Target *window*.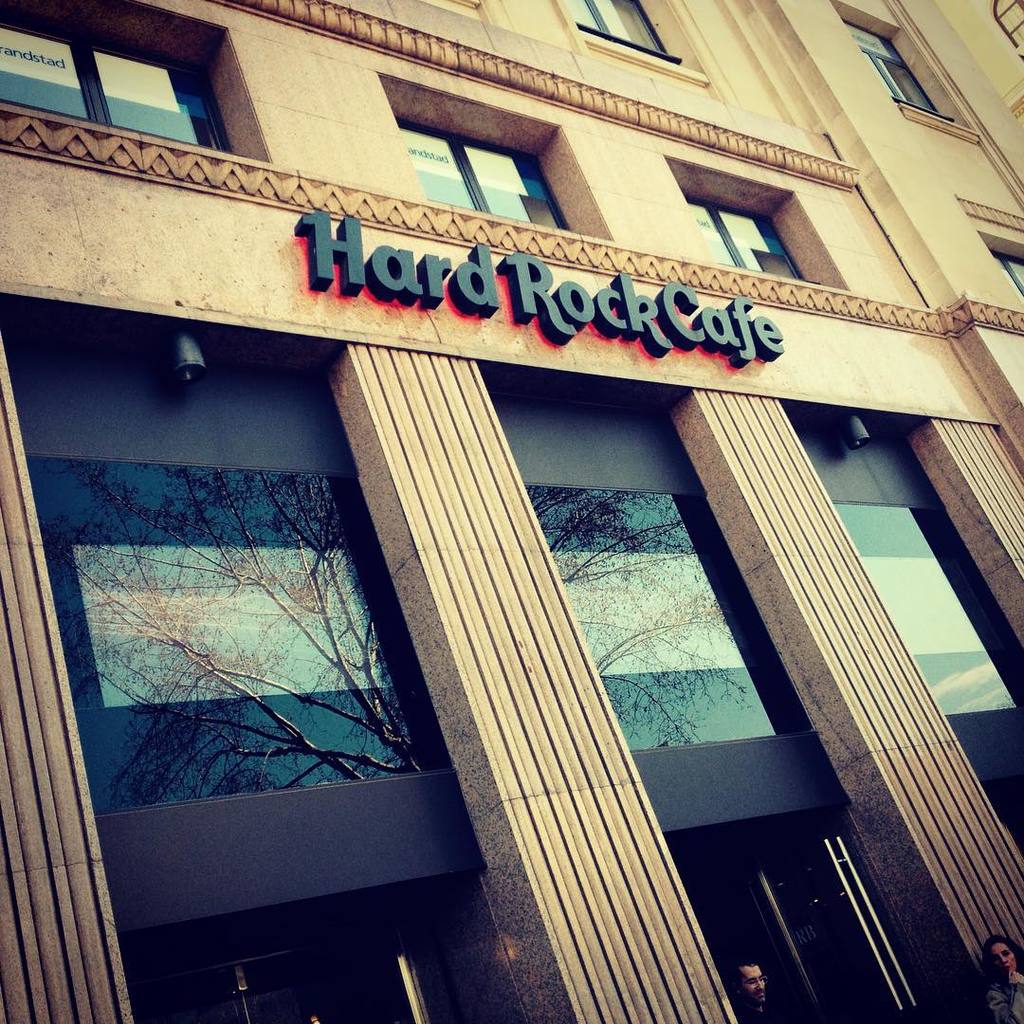
Target region: BBox(835, 503, 1023, 711).
